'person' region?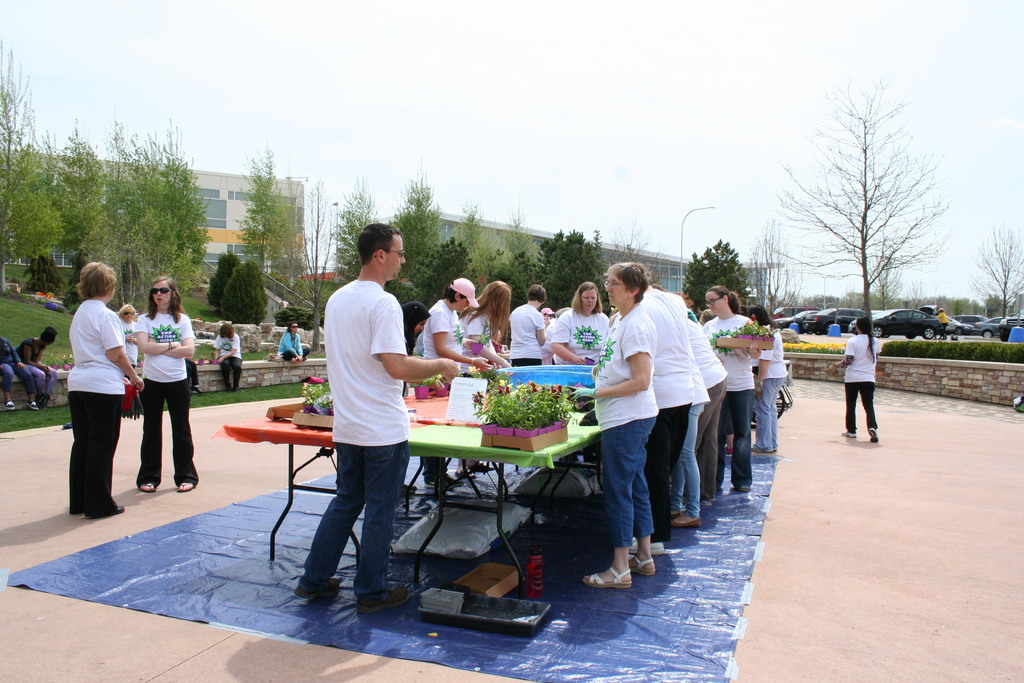
x1=997, y1=313, x2=1012, y2=349
